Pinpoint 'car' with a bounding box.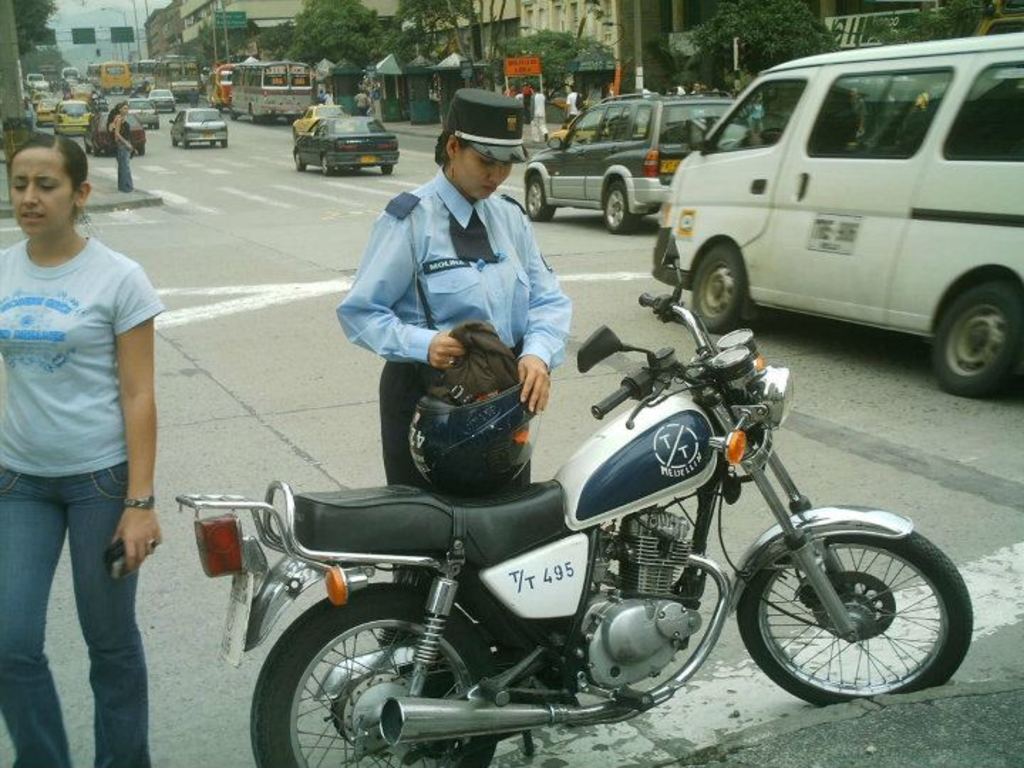
<box>169,110,226,148</box>.
